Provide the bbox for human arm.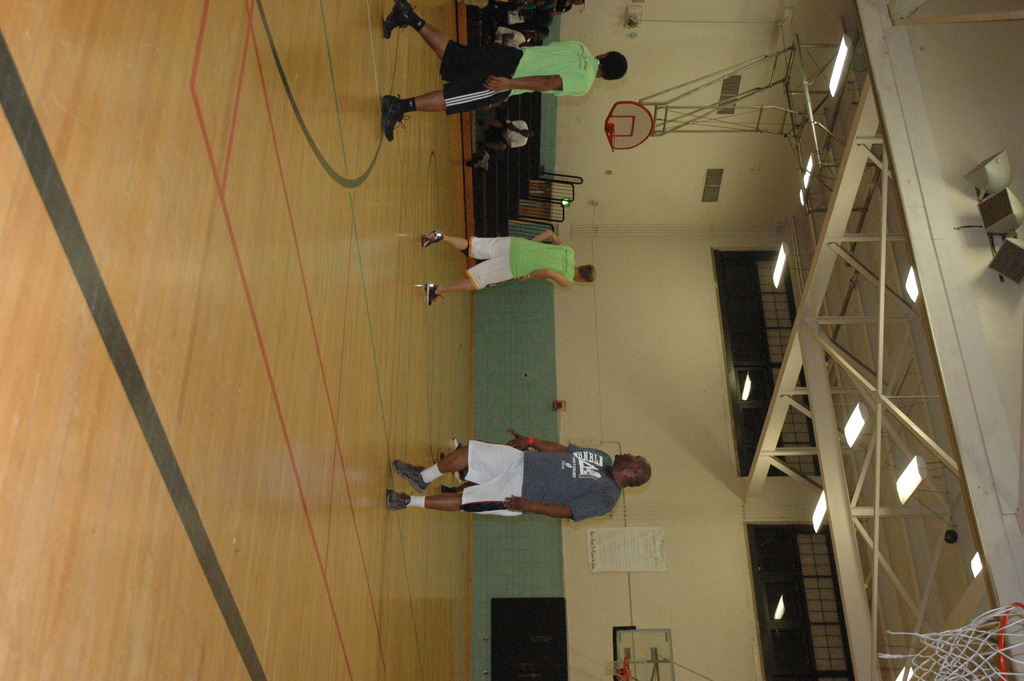
x1=524, y1=222, x2=573, y2=246.
